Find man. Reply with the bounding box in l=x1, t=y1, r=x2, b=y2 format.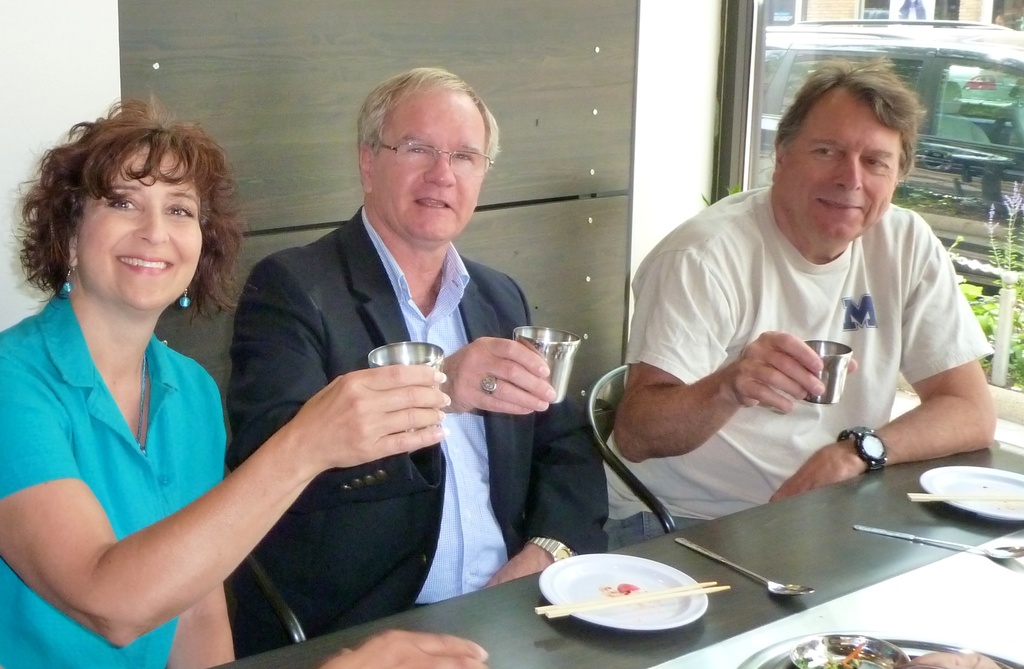
l=600, t=44, r=1006, b=544.
